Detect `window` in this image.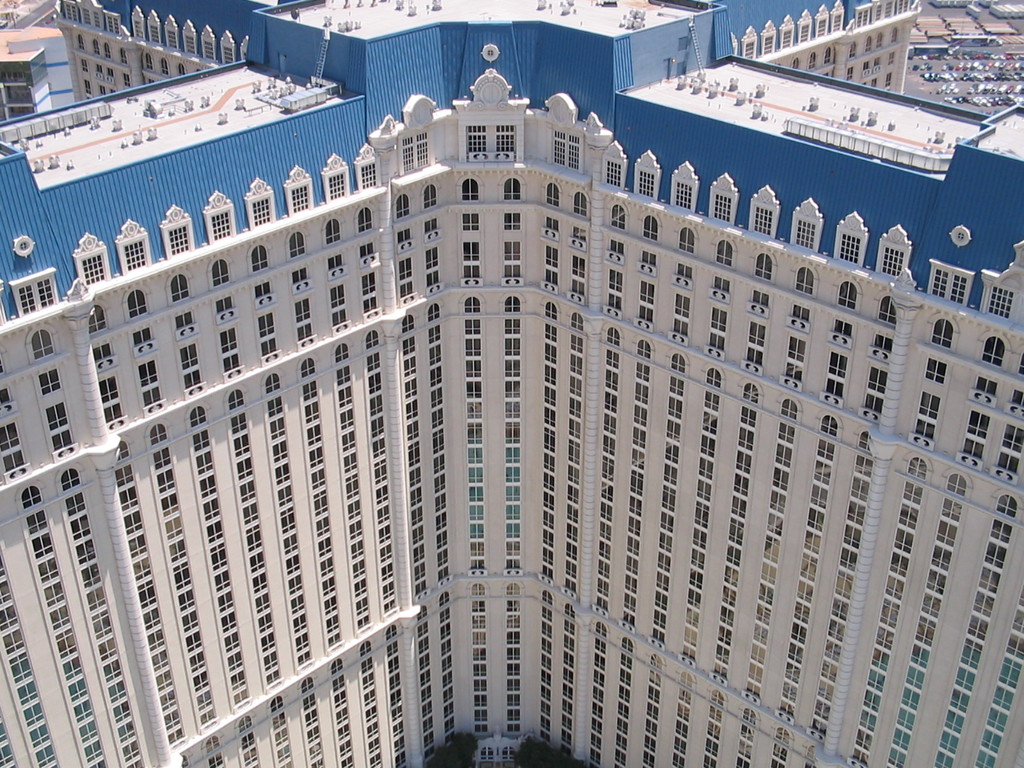
Detection: (x1=541, y1=668, x2=551, y2=685).
